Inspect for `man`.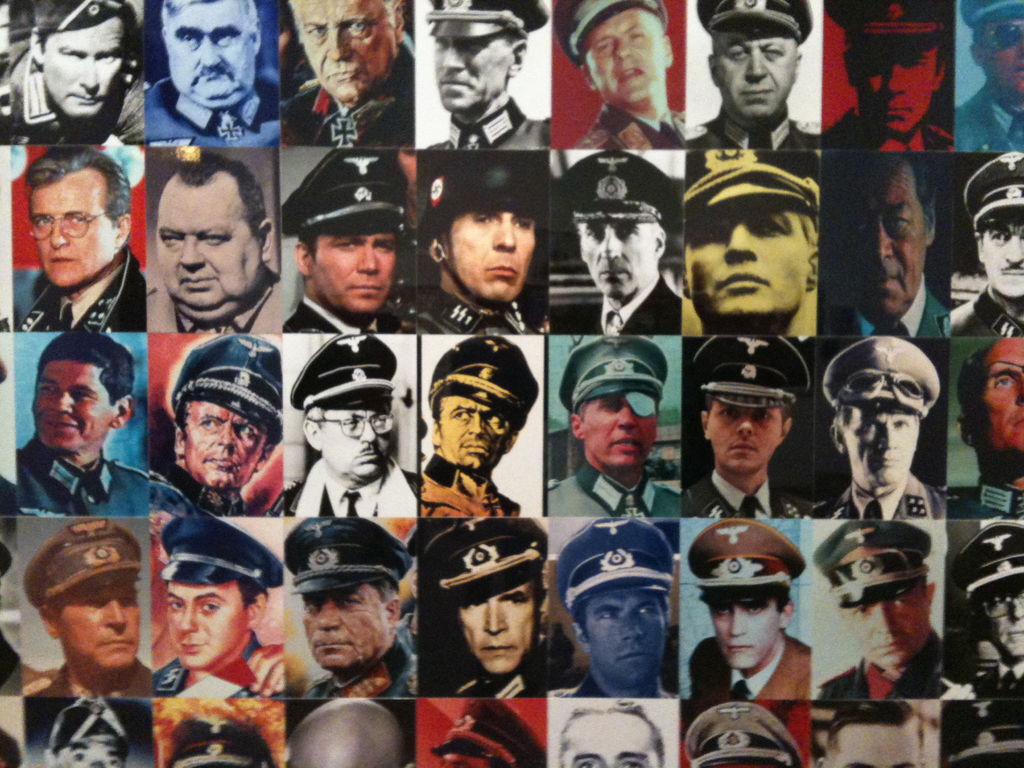
Inspection: [278, 148, 422, 331].
